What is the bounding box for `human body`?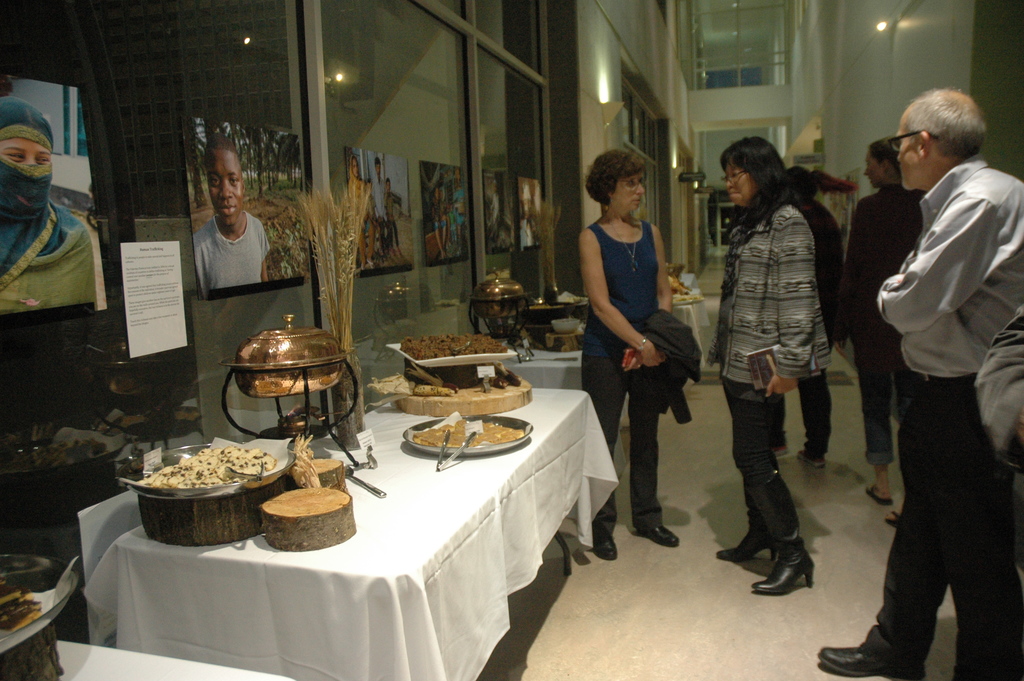
(x1=0, y1=95, x2=97, y2=308).
